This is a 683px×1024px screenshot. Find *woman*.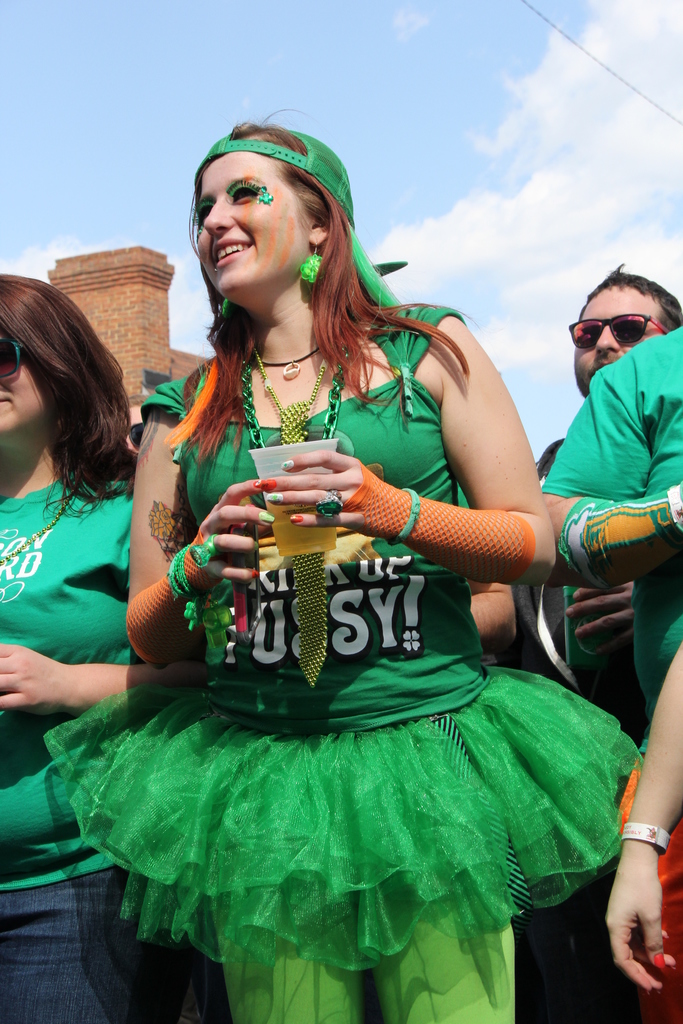
Bounding box: (left=38, top=106, right=639, bottom=1023).
